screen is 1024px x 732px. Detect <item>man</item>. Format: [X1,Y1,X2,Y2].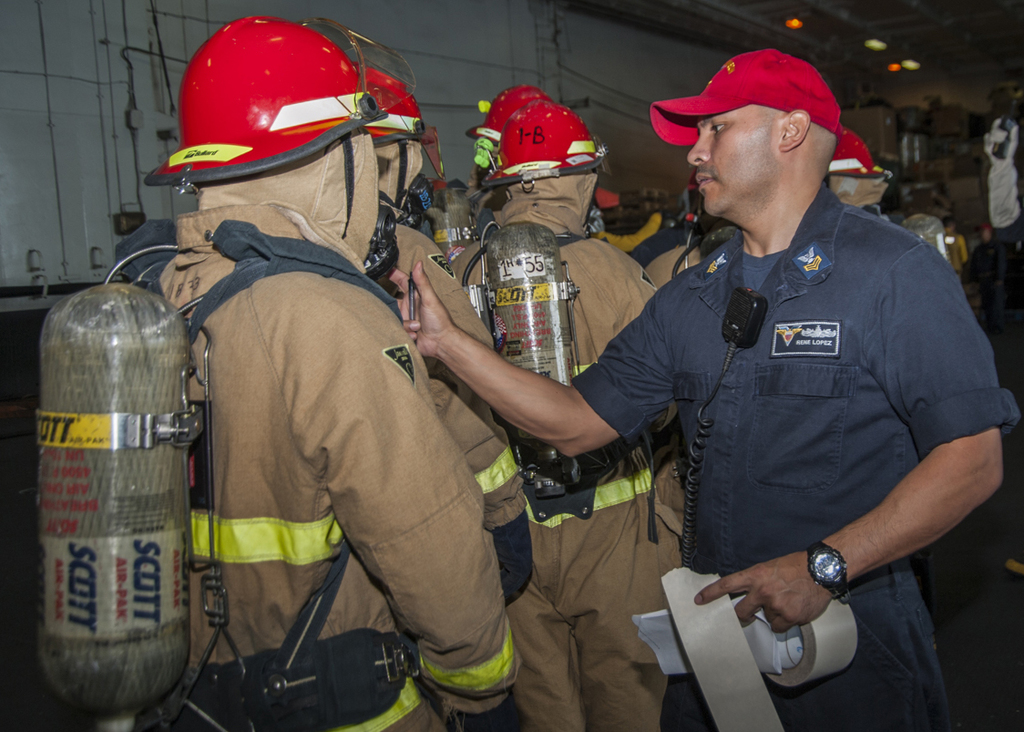
[364,66,530,604].
